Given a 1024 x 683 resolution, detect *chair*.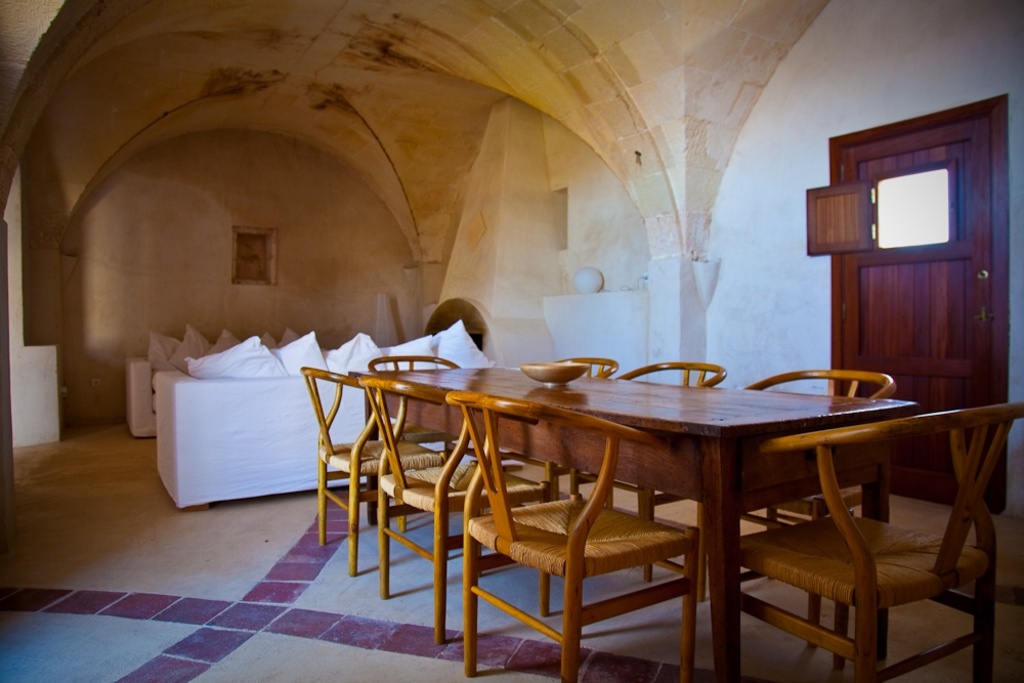
BBox(570, 357, 724, 573).
